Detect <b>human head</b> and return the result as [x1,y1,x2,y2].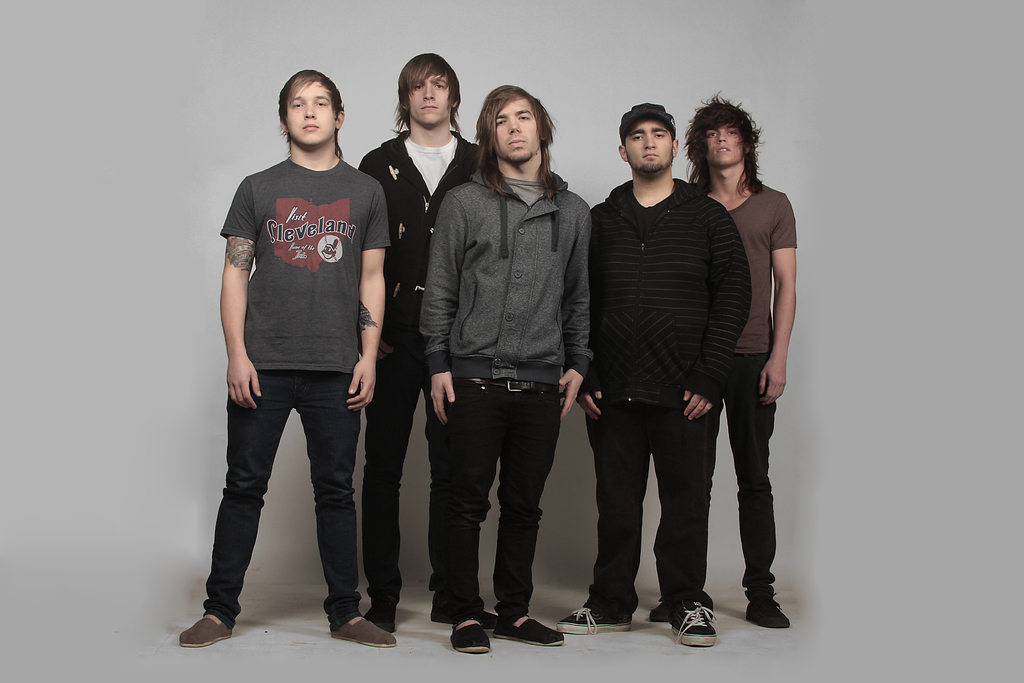
[278,68,348,143].
